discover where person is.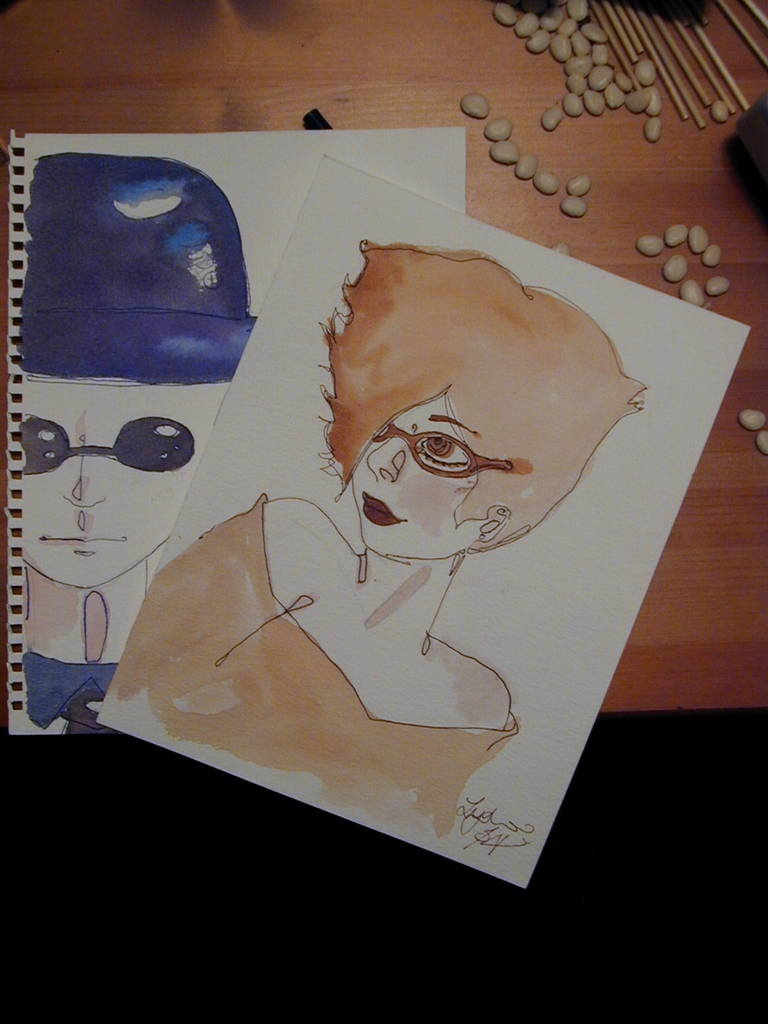
Discovered at bbox=[90, 240, 650, 858].
